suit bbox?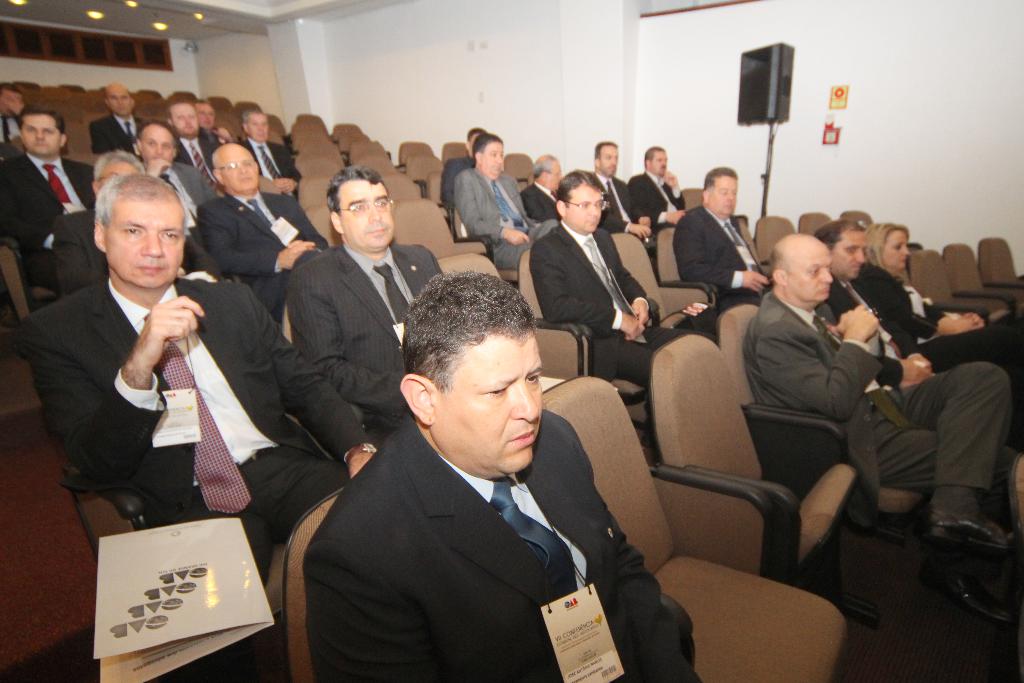
BBox(525, 220, 684, 409)
